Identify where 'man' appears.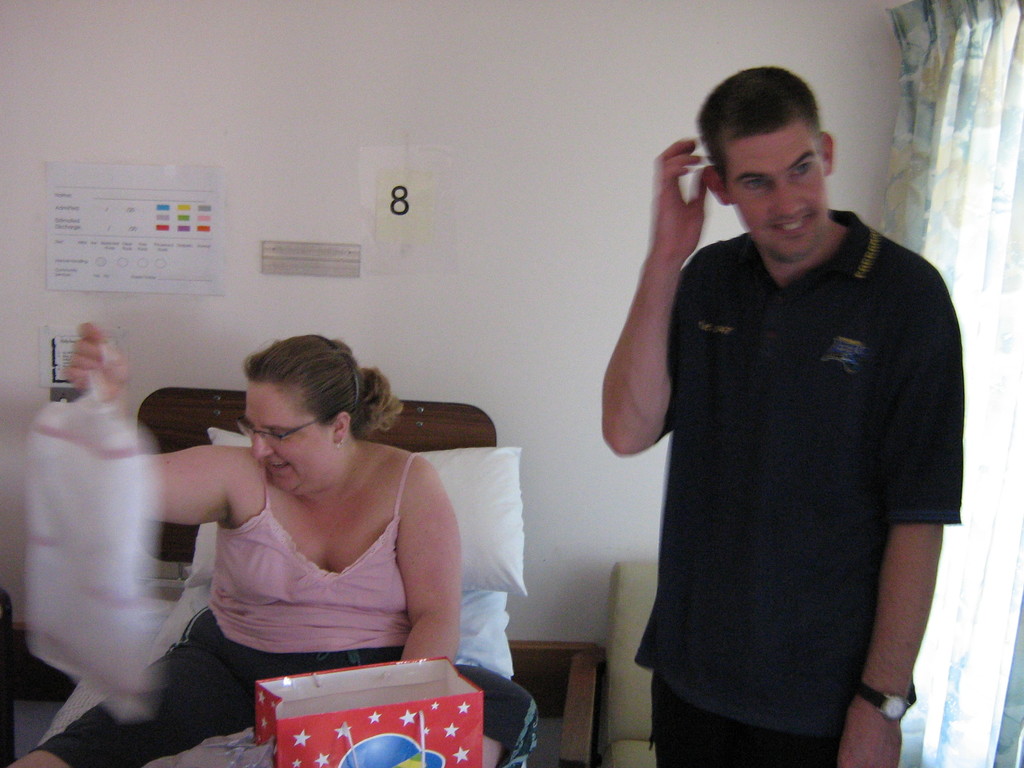
Appears at 591,65,968,767.
